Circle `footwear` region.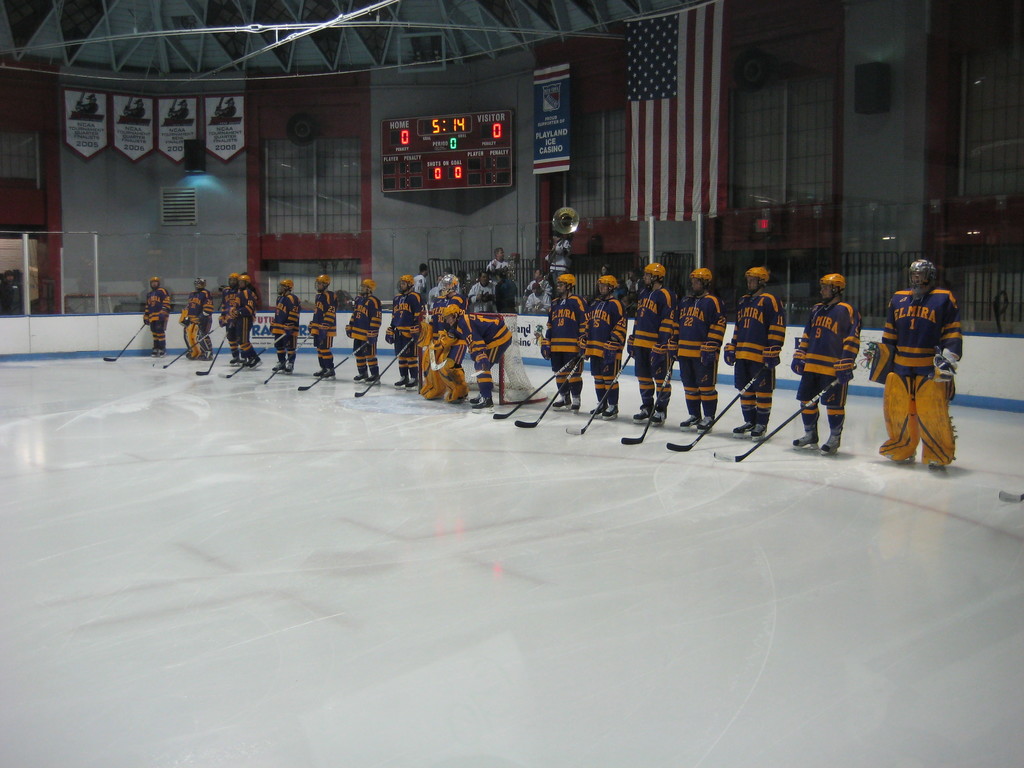
Region: {"x1": 554, "y1": 396, "x2": 570, "y2": 404}.
